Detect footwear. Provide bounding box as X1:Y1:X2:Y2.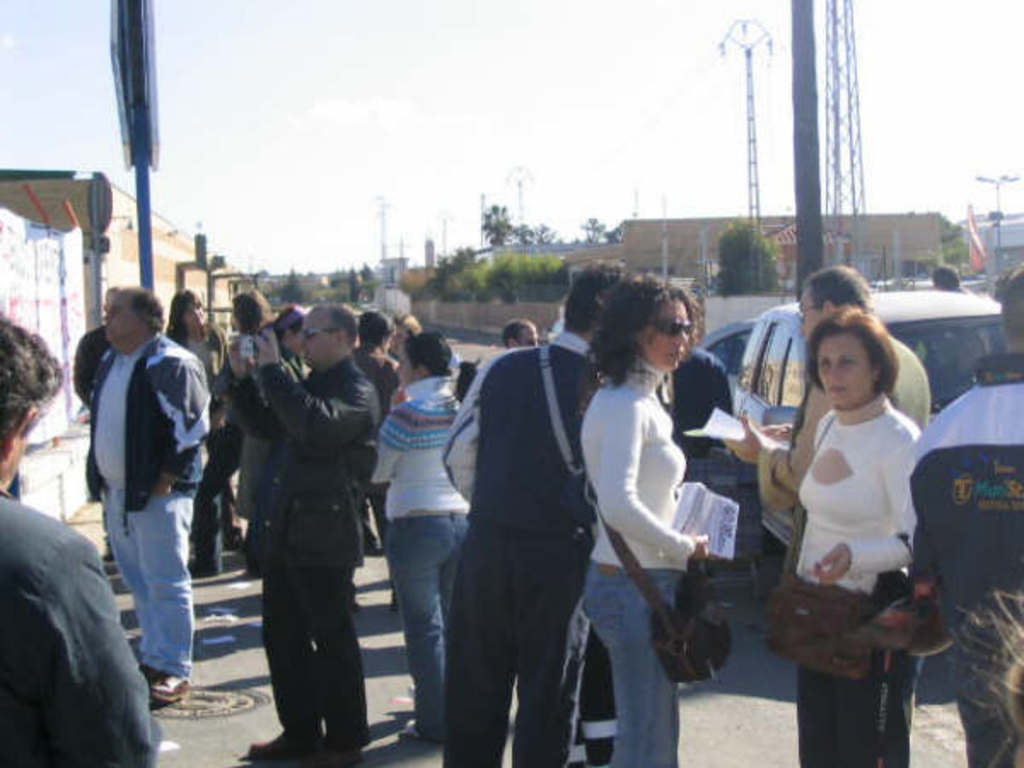
304:734:367:766.
